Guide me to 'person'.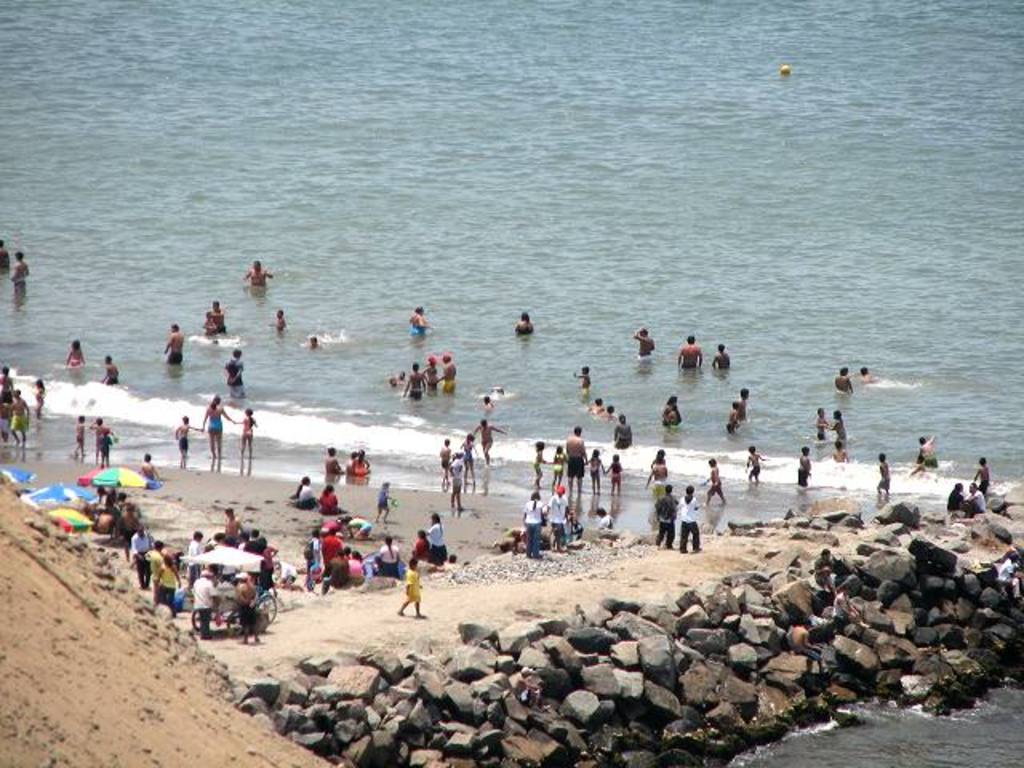
Guidance: Rect(946, 478, 970, 517).
